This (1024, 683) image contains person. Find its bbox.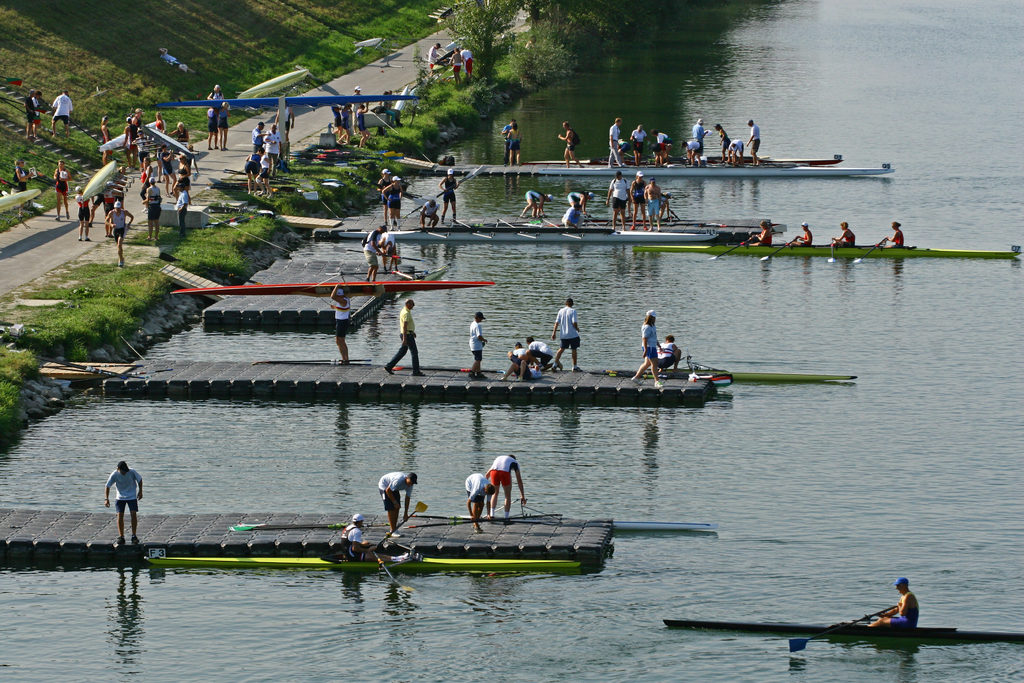
[777,213,814,255].
